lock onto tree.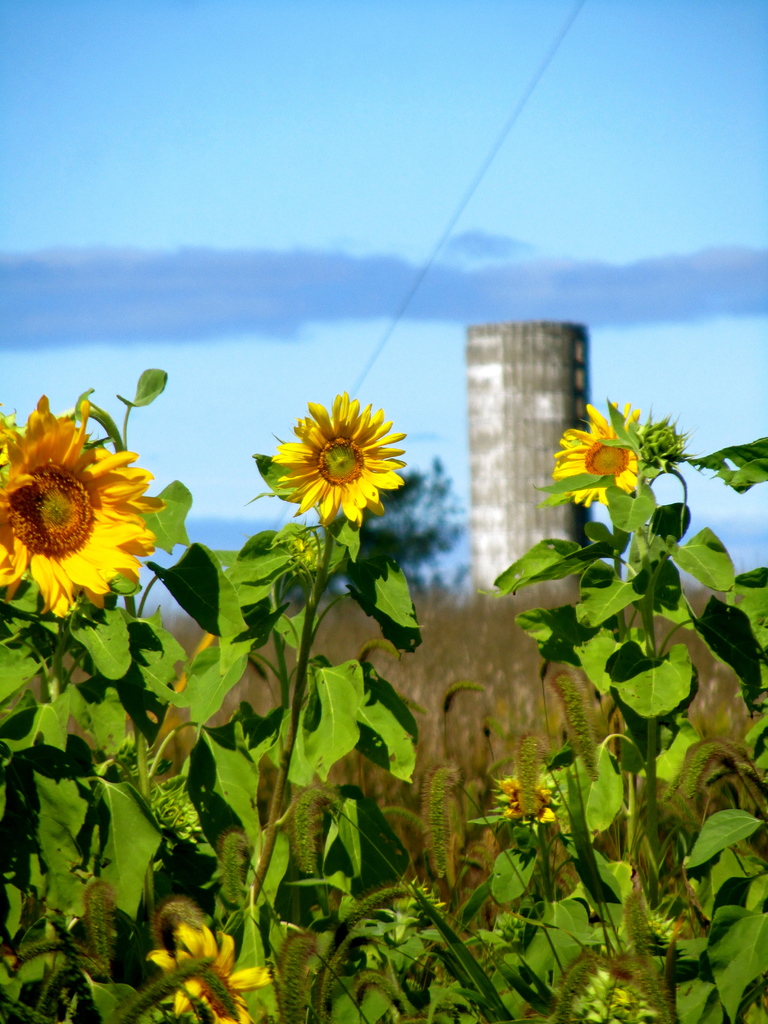
Locked: rect(331, 461, 470, 596).
